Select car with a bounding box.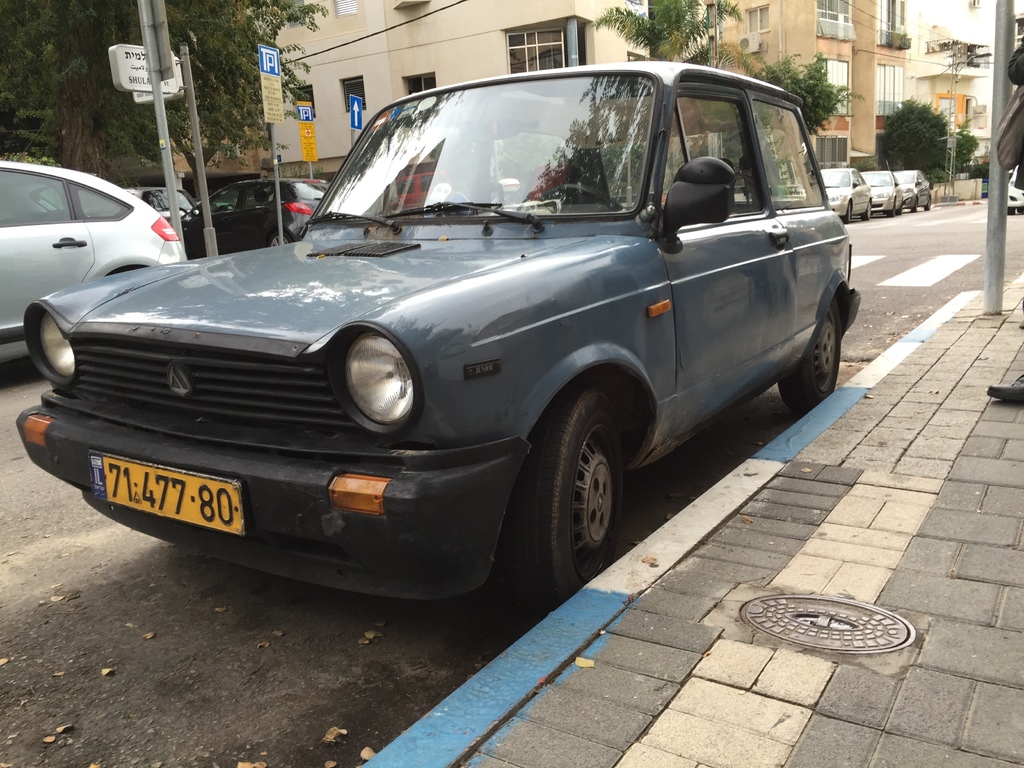
crop(1004, 161, 1023, 216).
